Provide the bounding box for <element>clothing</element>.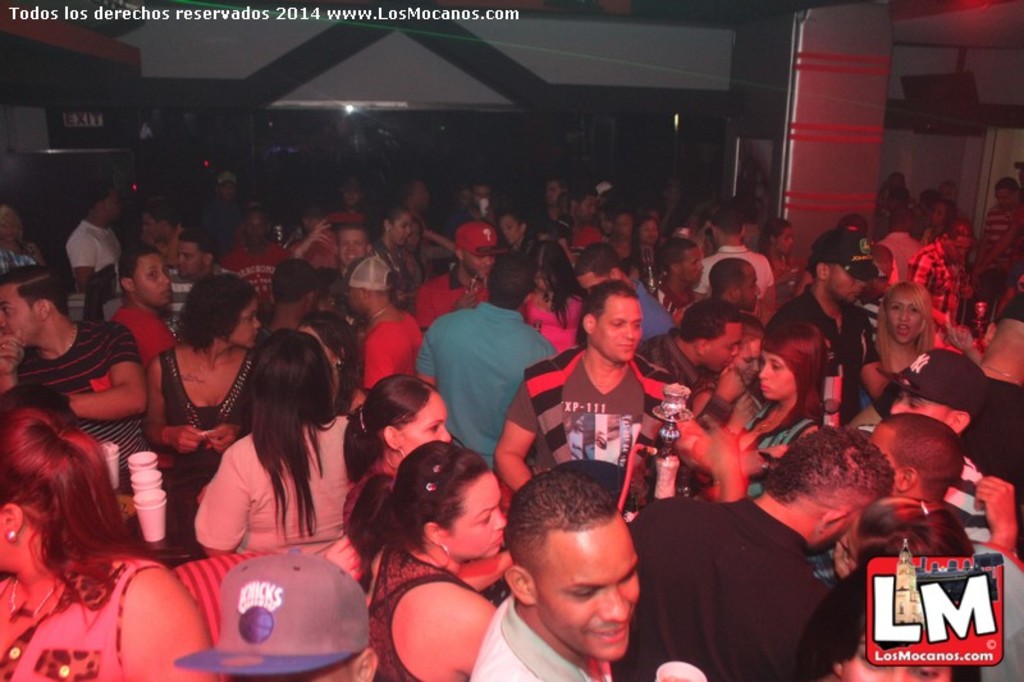
[366,534,484,681].
